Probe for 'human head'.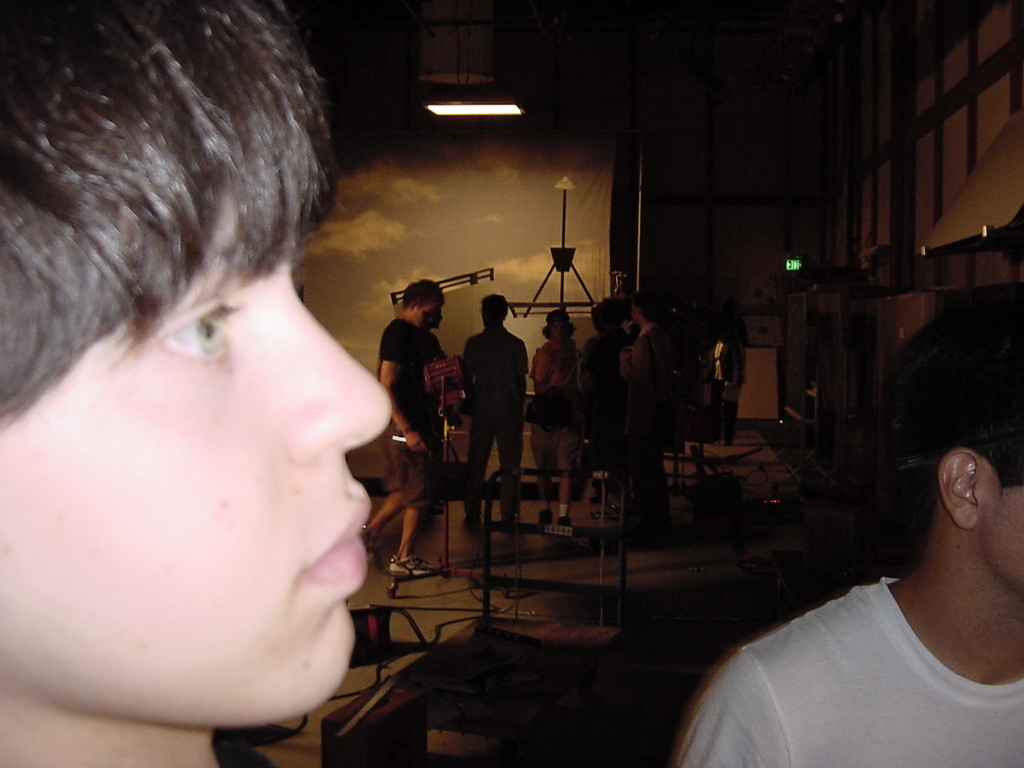
Probe result: <region>544, 306, 571, 344</region>.
